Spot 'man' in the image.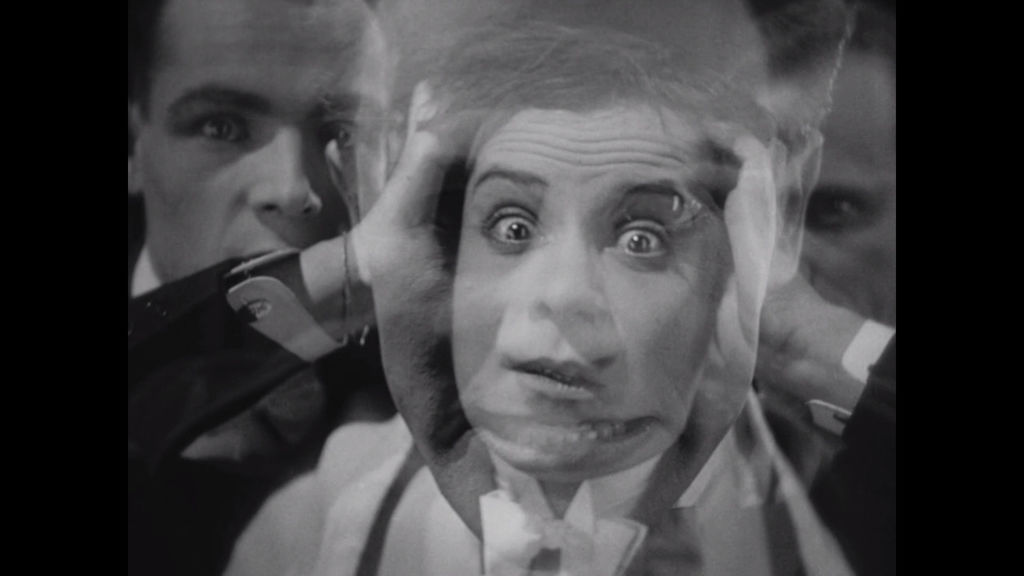
'man' found at box=[705, 0, 894, 484].
